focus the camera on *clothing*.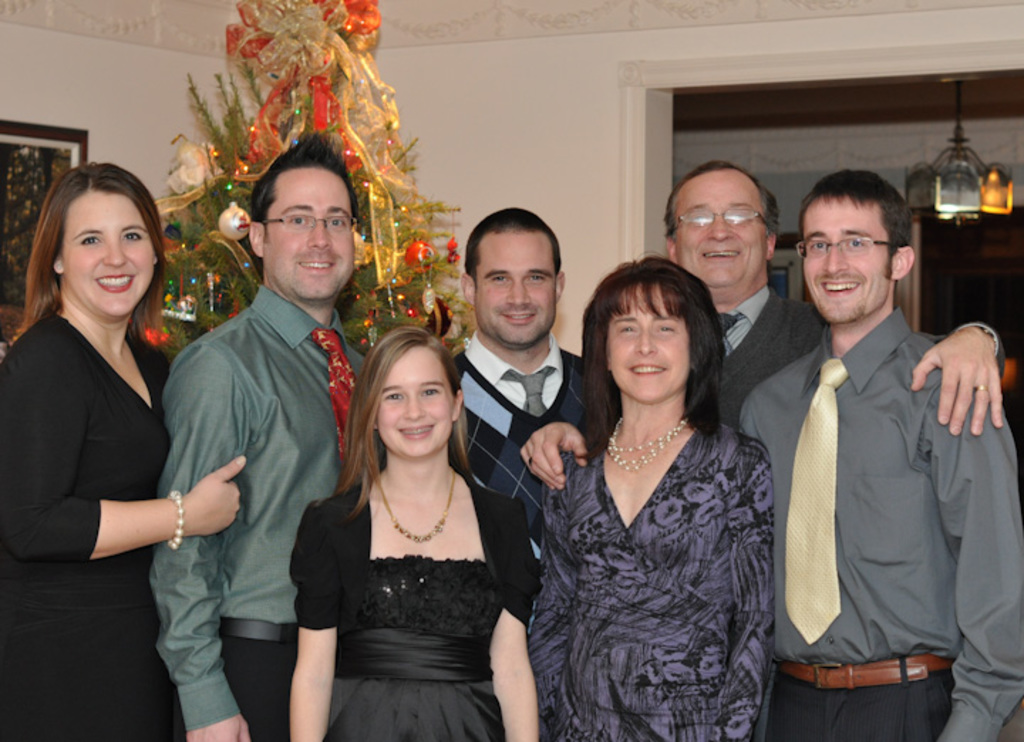
Focus region: x1=740, y1=249, x2=1000, y2=739.
